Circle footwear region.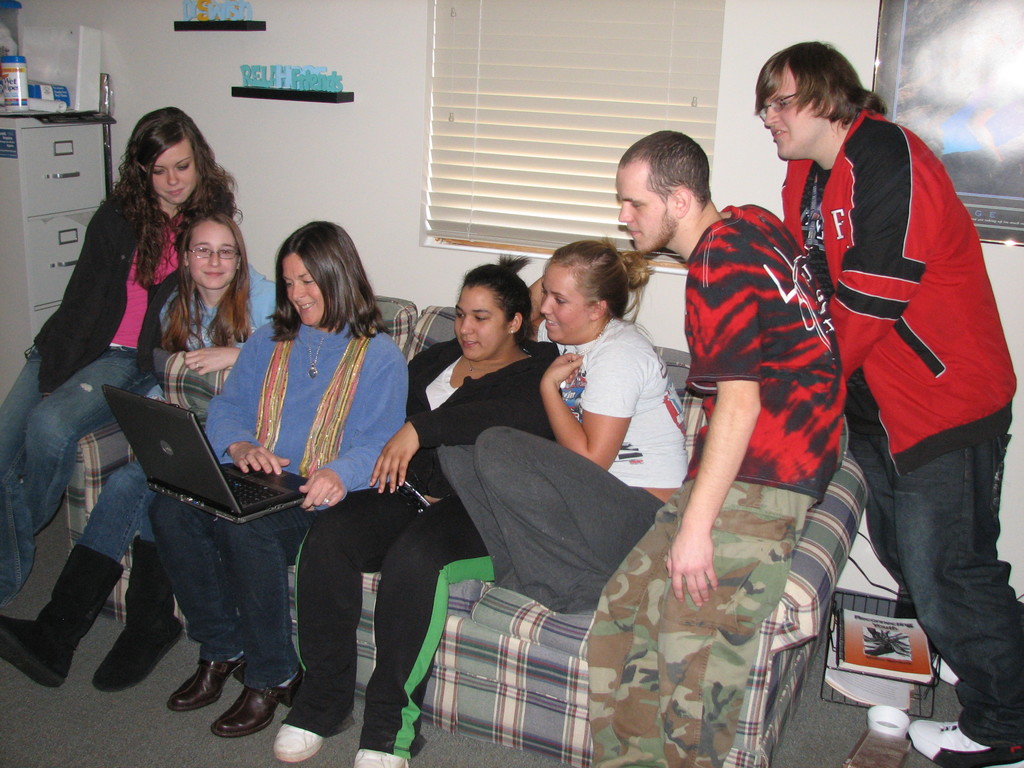
Region: left=164, top=651, right=248, bottom=707.
